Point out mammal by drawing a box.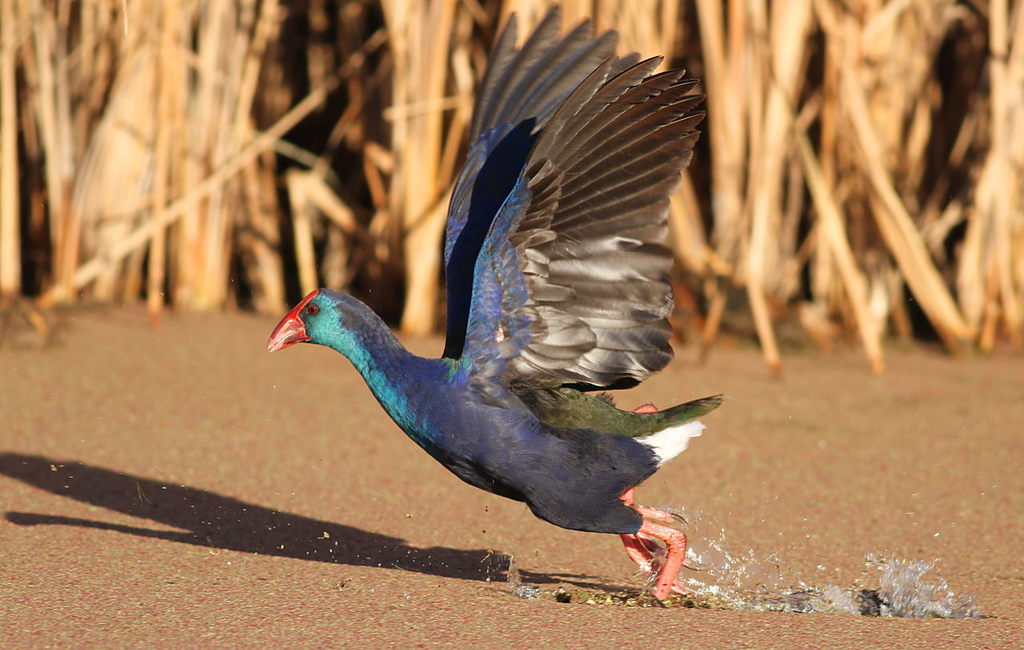
262/0/722/601.
